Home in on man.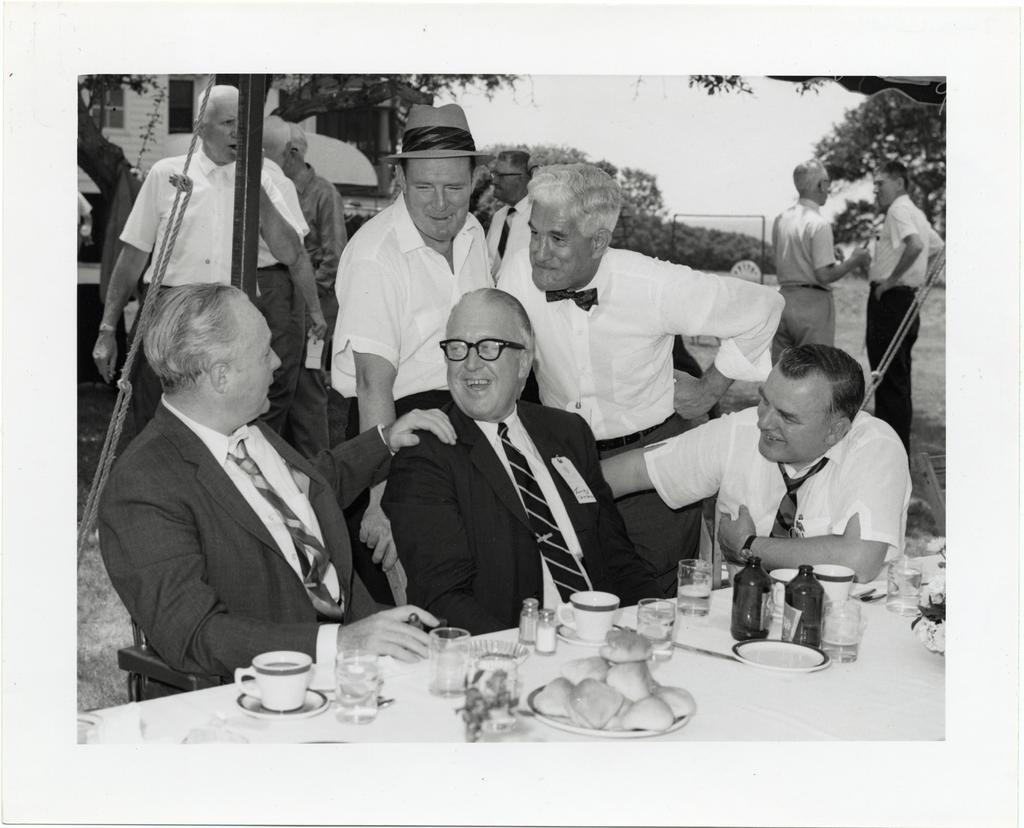
Homed in at {"x1": 771, "y1": 158, "x2": 865, "y2": 348}.
